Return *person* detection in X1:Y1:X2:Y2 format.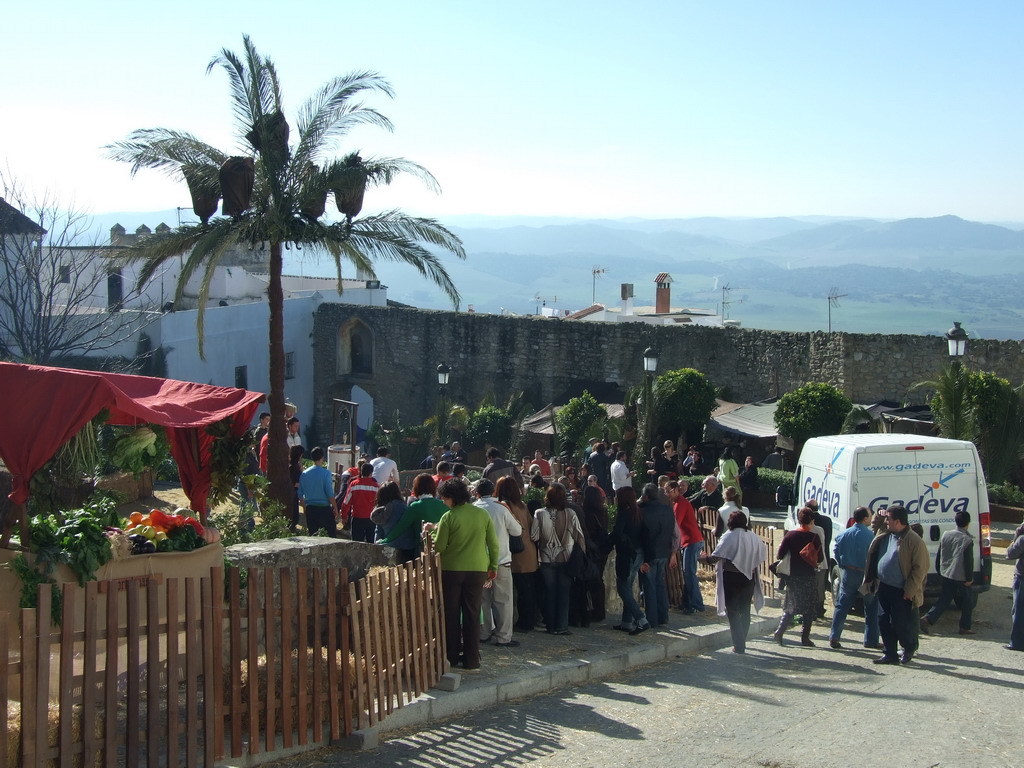
612:480:644:629.
